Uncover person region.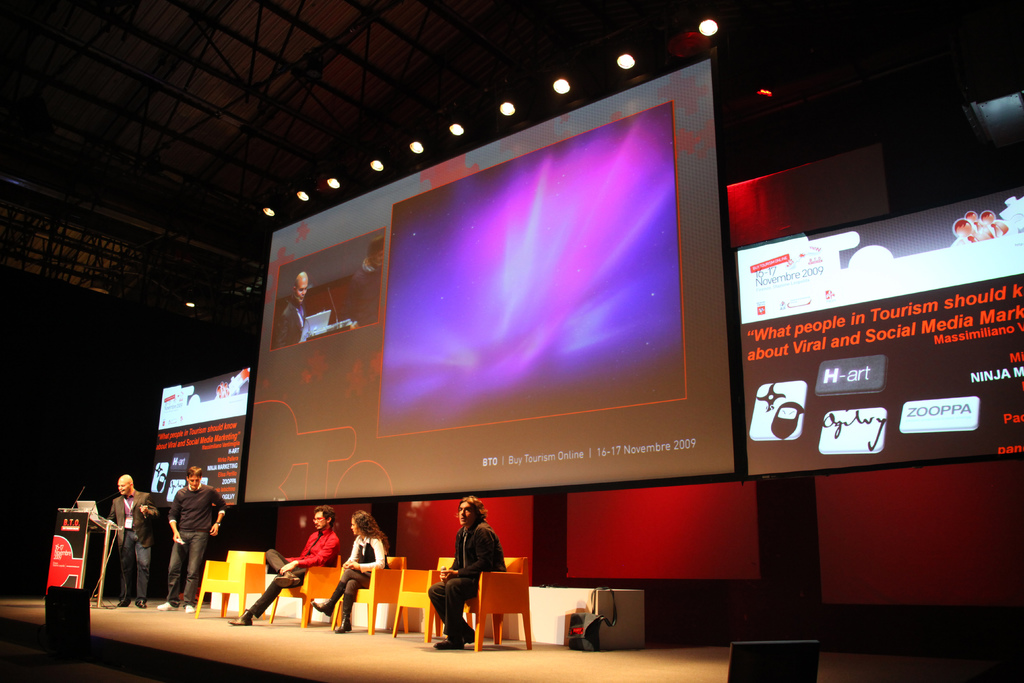
Uncovered: 274 270 310 351.
